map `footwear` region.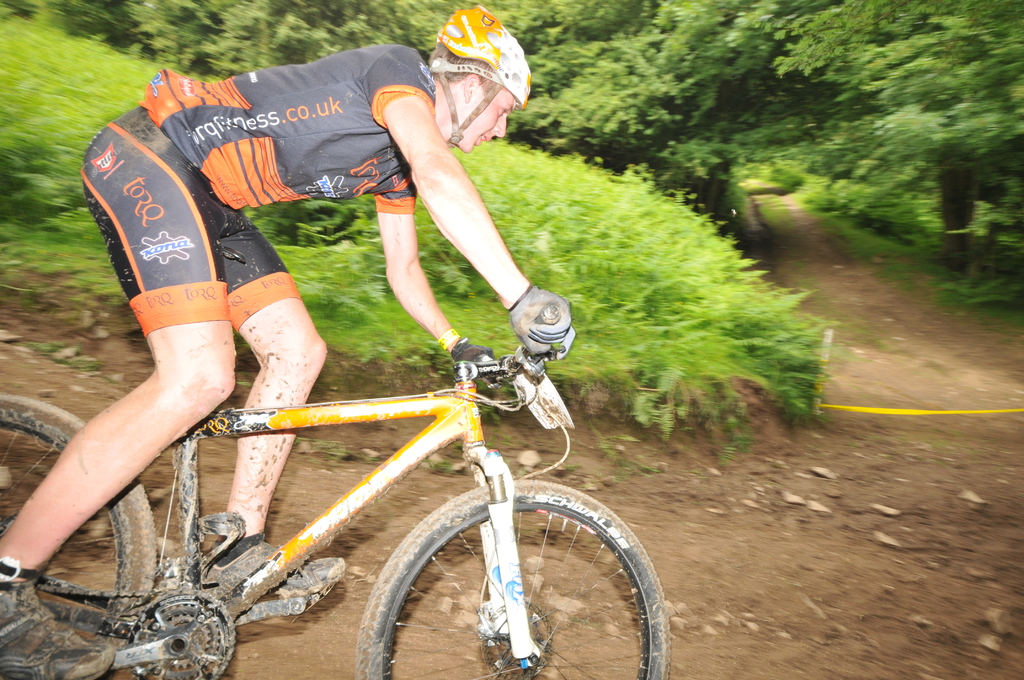
Mapped to Rect(202, 539, 346, 629).
